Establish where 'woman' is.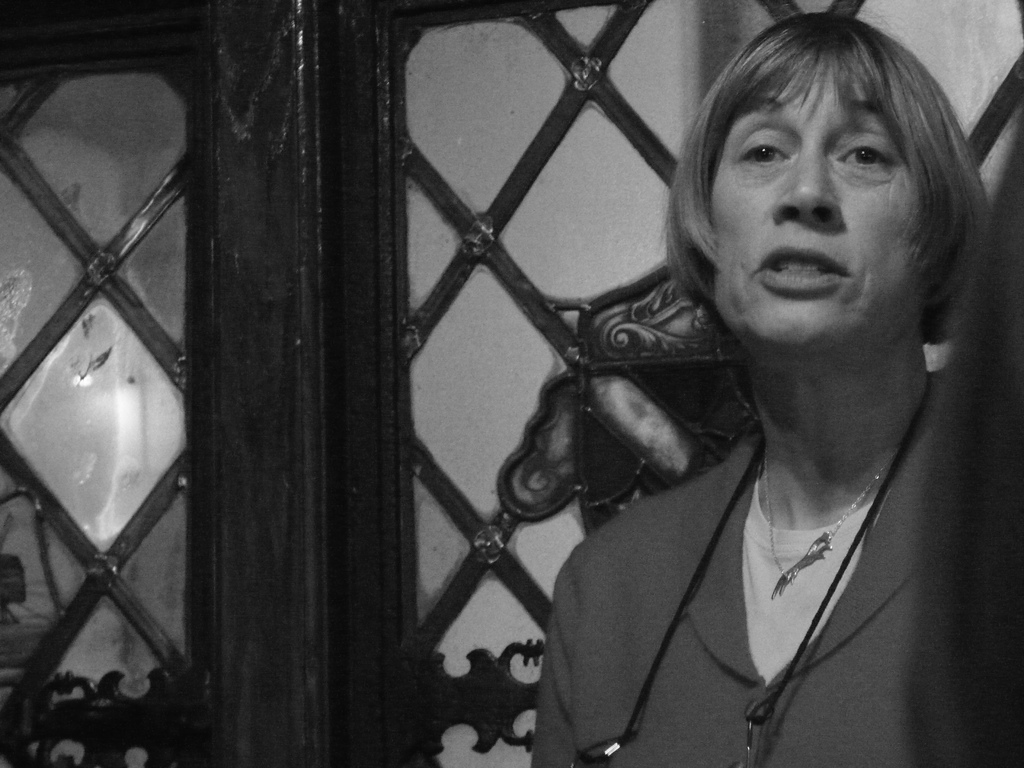
Established at box=[425, 12, 1022, 762].
